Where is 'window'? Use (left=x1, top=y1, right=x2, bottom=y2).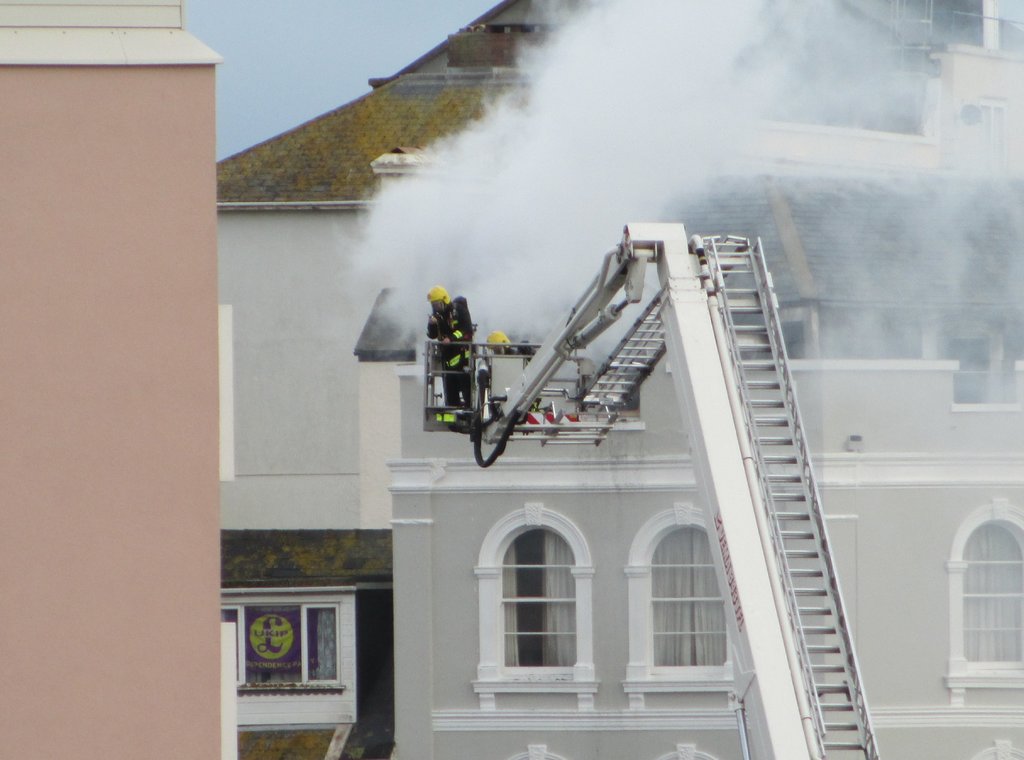
(left=218, top=590, right=361, bottom=731).
